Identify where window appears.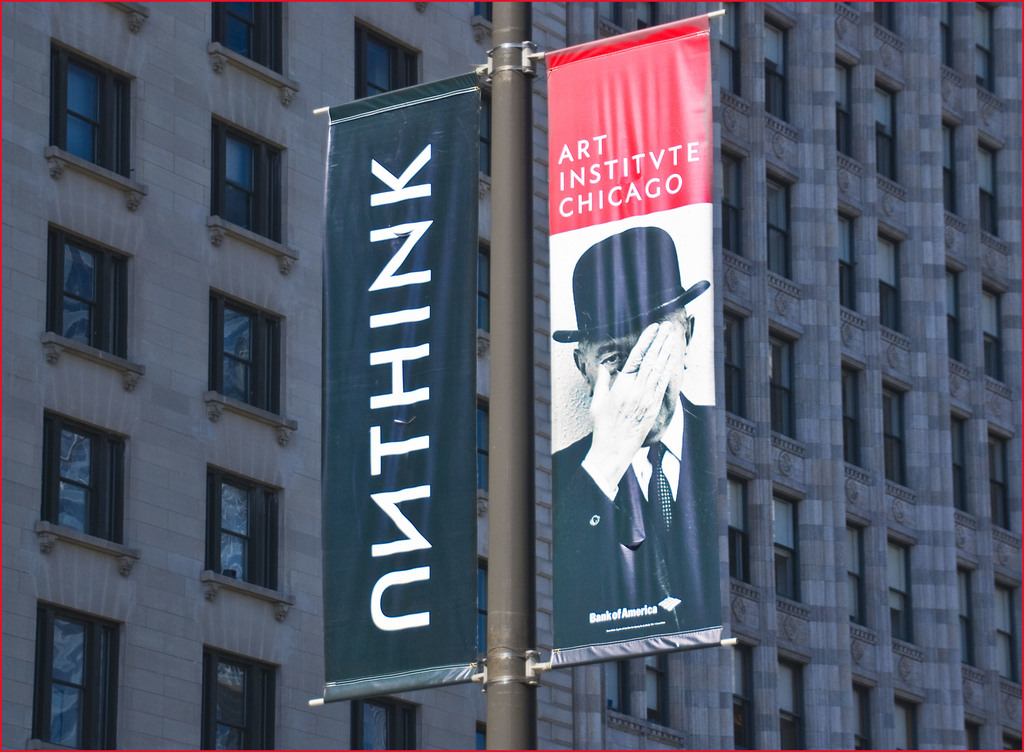
Appears at <bbox>948, 264, 965, 370</bbox>.
